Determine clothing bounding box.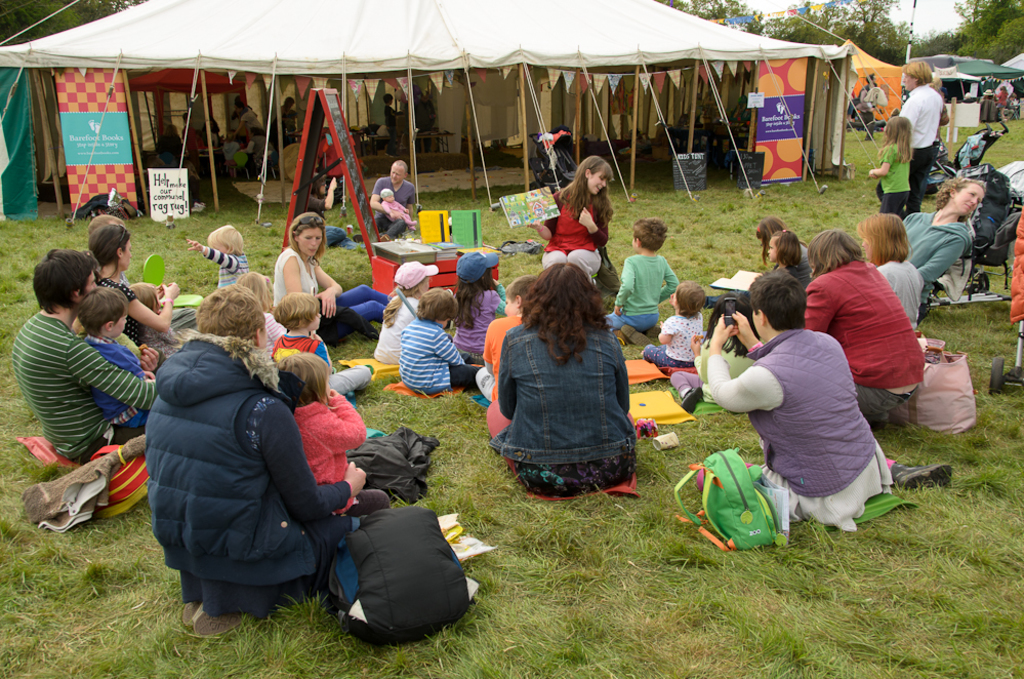
Determined: rect(866, 256, 919, 337).
